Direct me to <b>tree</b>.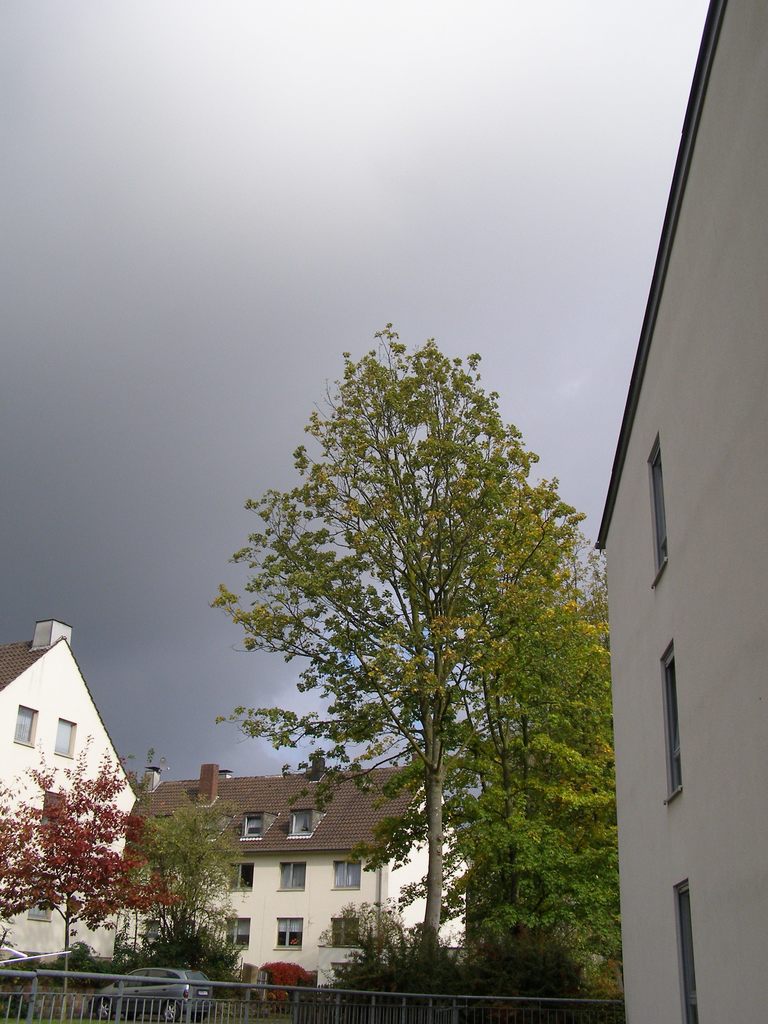
Direction: pyautogui.locateOnScreen(0, 739, 177, 991).
